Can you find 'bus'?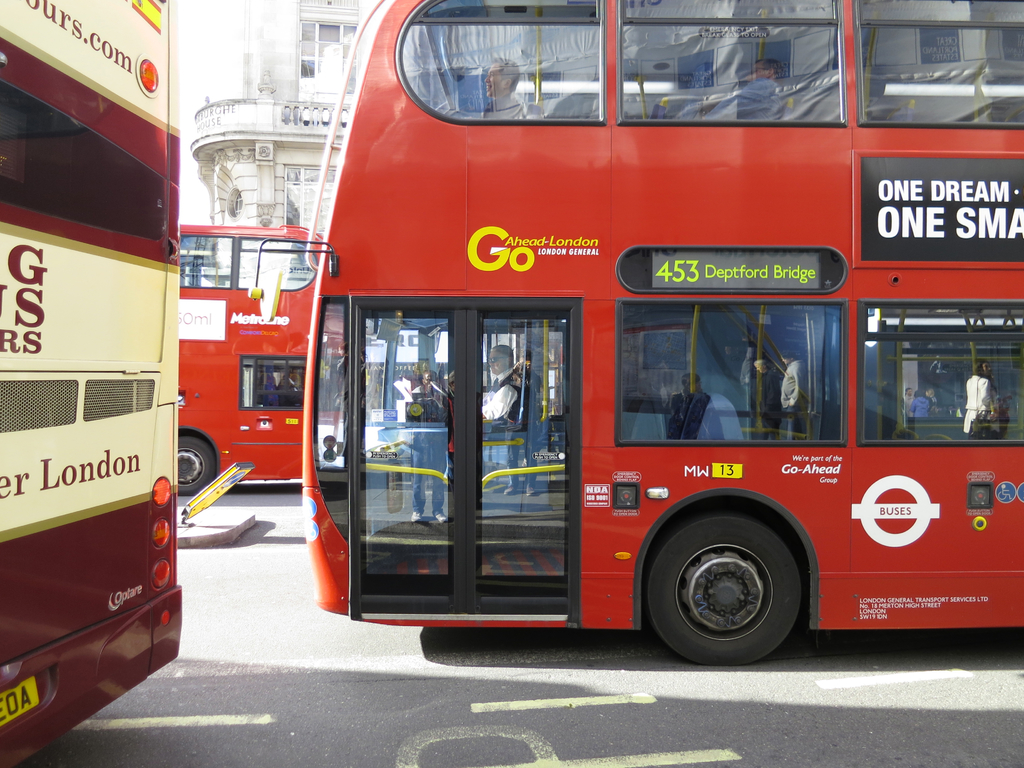
Yes, bounding box: <region>247, 0, 1023, 675</region>.
